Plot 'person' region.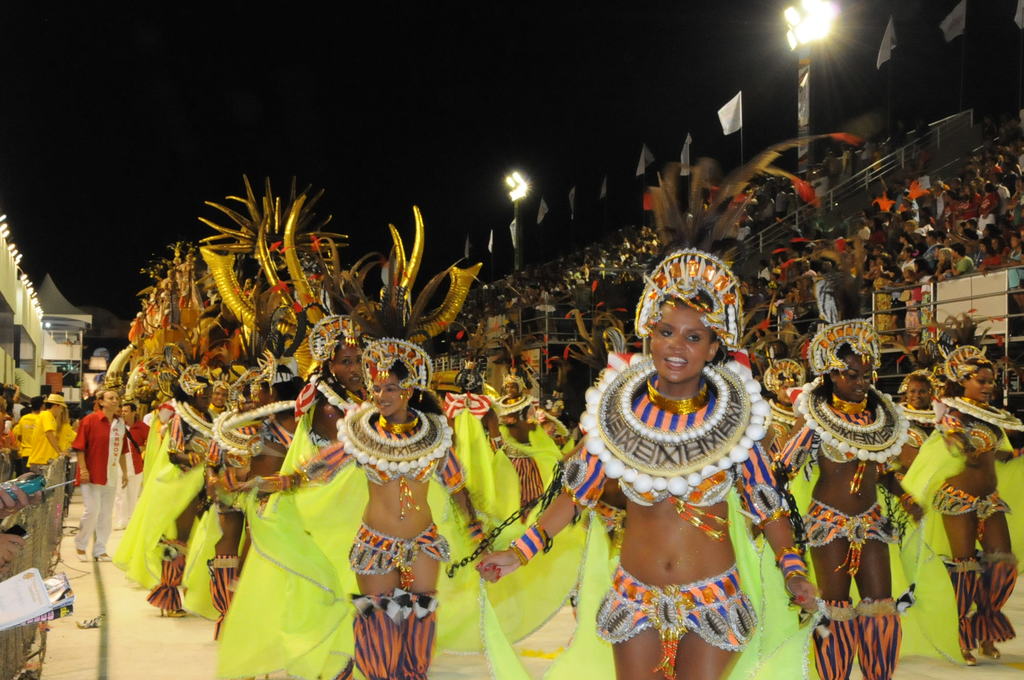
Plotted at x1=467 y1=376 x2=502 y2=454.
